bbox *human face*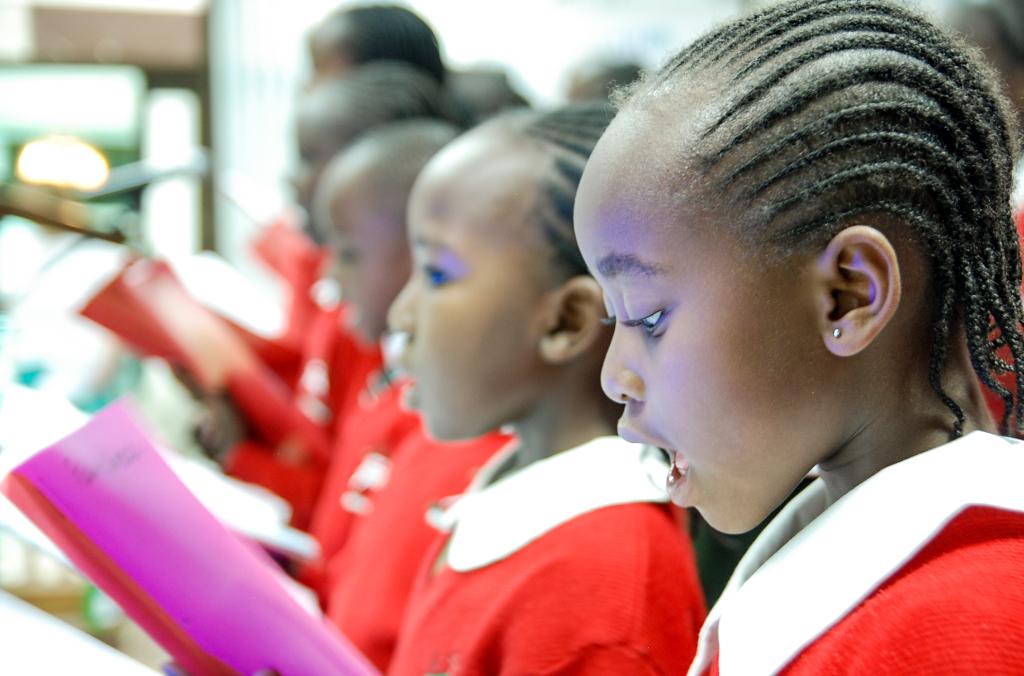
bbox=[277, 104, 348, 244]
